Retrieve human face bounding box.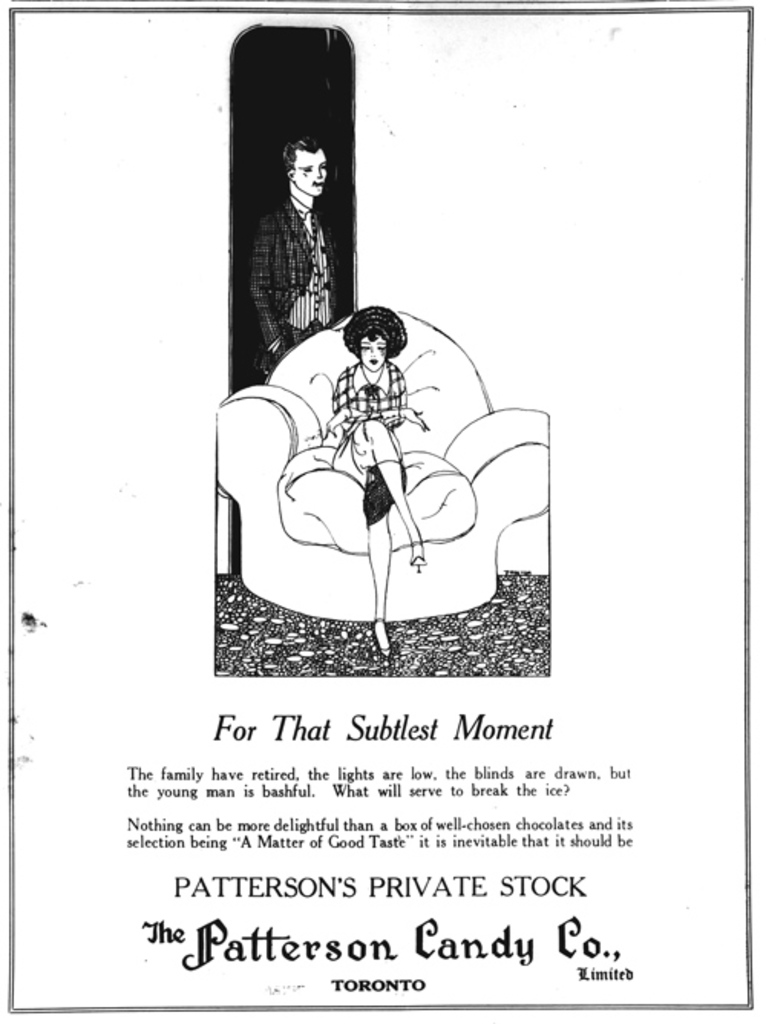
Bounding box: bbox=[357, 333, 392, 368].
